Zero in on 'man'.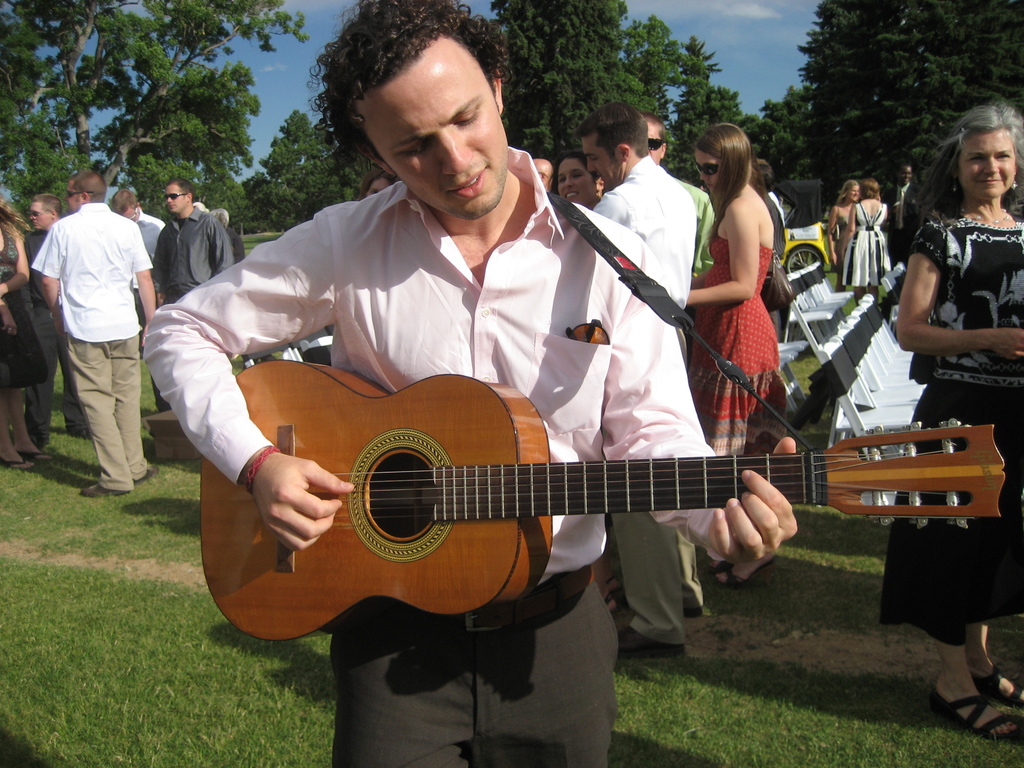
Zeroed in: [x1=531, y1=156, x2=558, y2=198].
